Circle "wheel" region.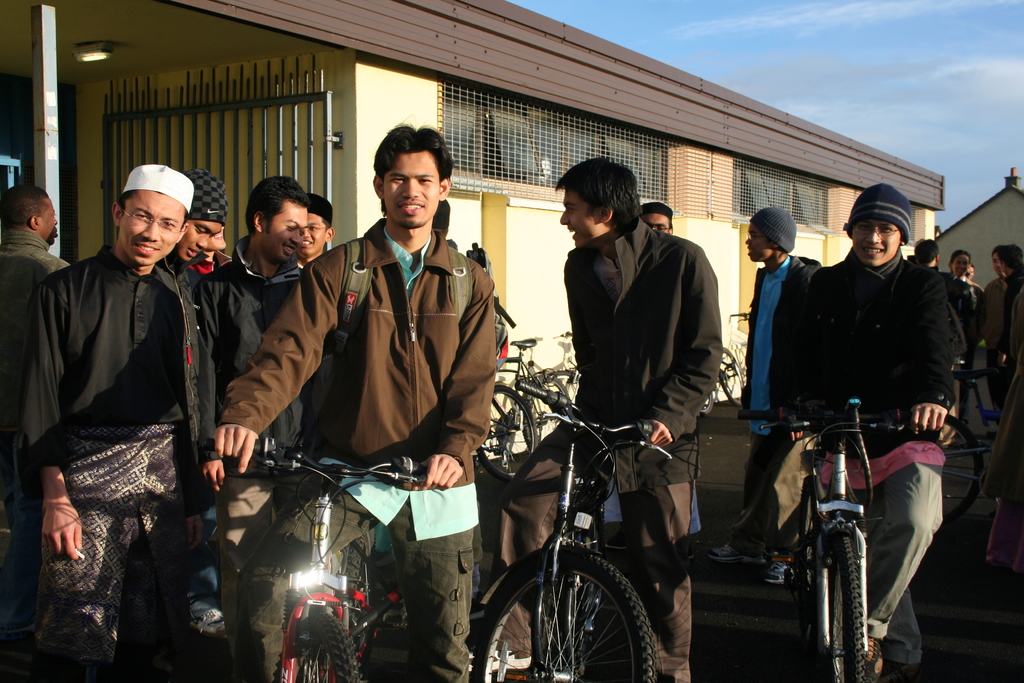
Region: detection(273, 613, 361, 682).
